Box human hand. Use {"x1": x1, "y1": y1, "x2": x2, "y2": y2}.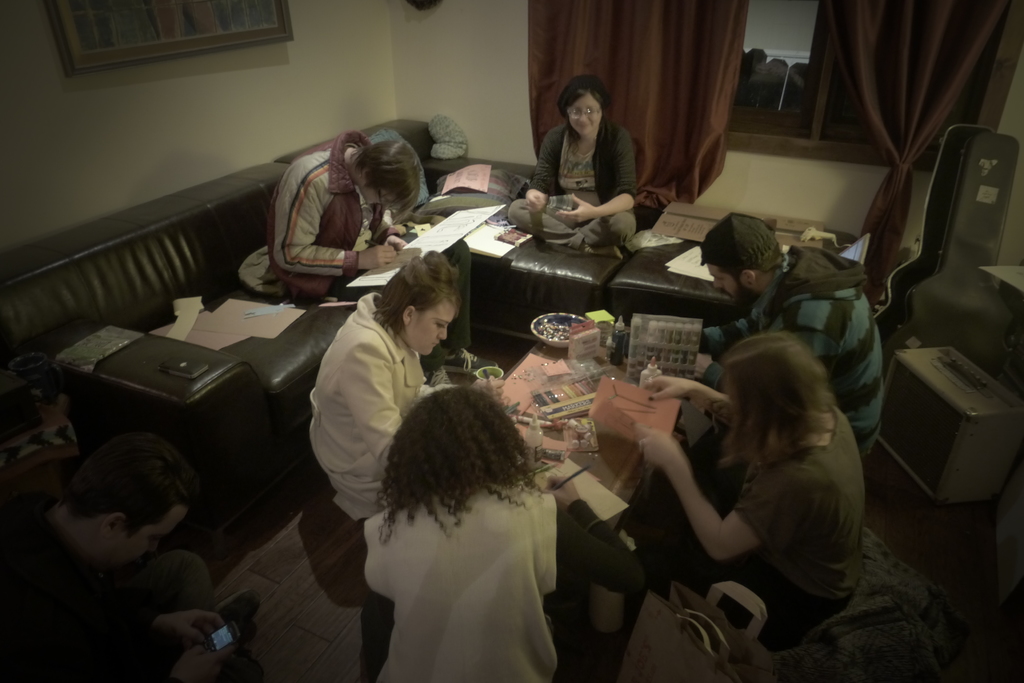
{"x1": 383, "y1": 235, "x2": 406, "y2": 250}.
